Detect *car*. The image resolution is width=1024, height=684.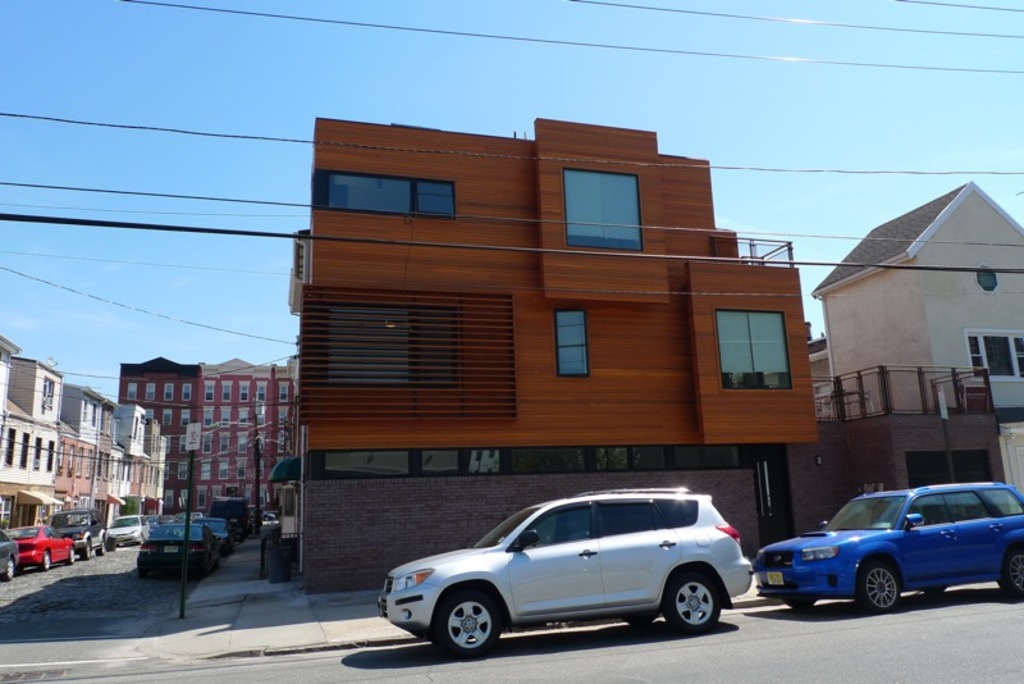
Rect(134, 523, 218, 576).
